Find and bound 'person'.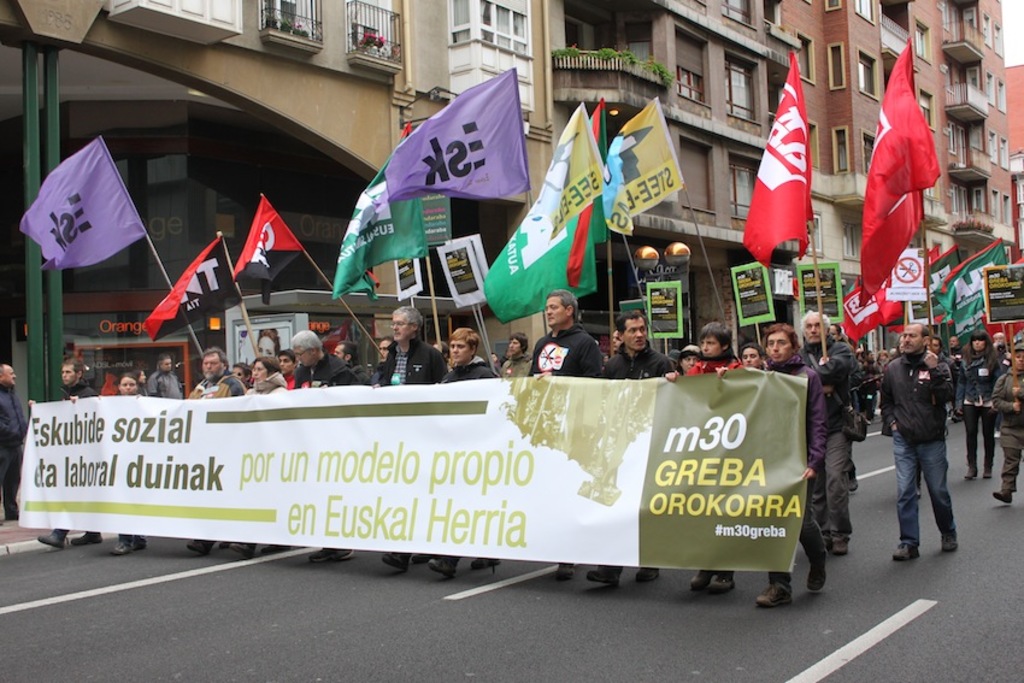
Bound: region(151, 358, 190, 400).
